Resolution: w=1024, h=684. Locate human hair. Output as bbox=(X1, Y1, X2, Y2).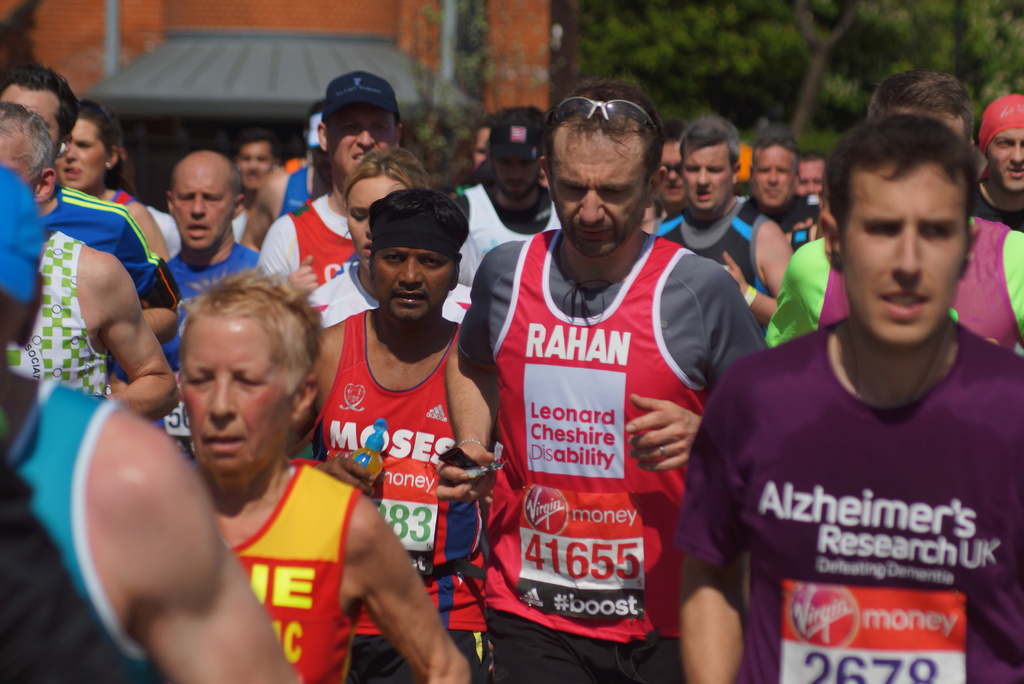
bbox=(676, 117, 742, 174).
